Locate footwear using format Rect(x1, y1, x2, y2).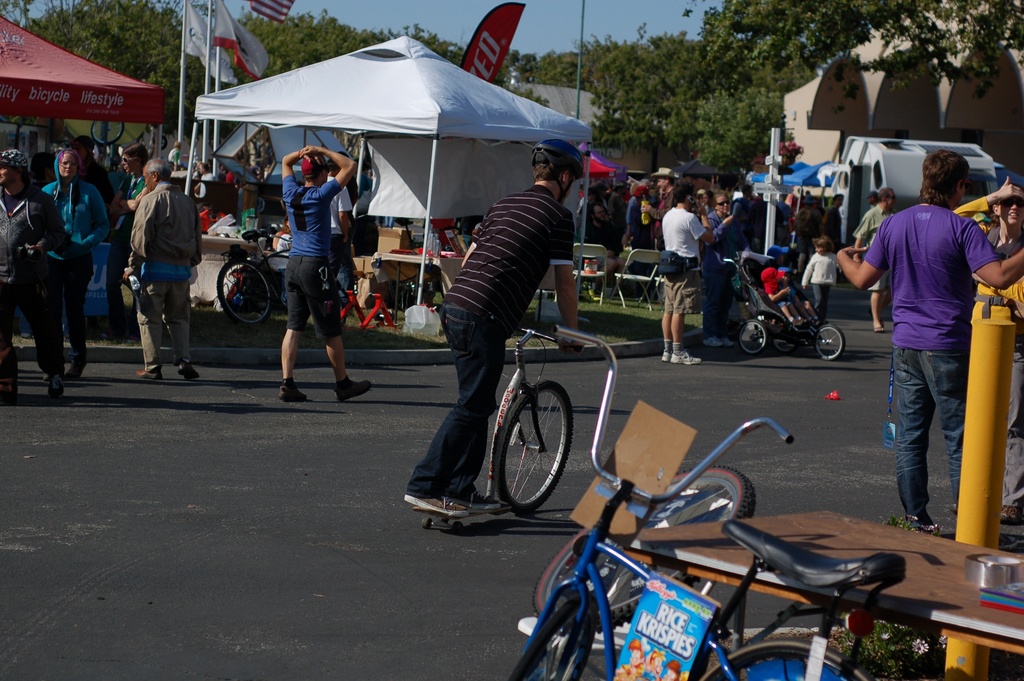
Rect(405, 491, 460, 516).
